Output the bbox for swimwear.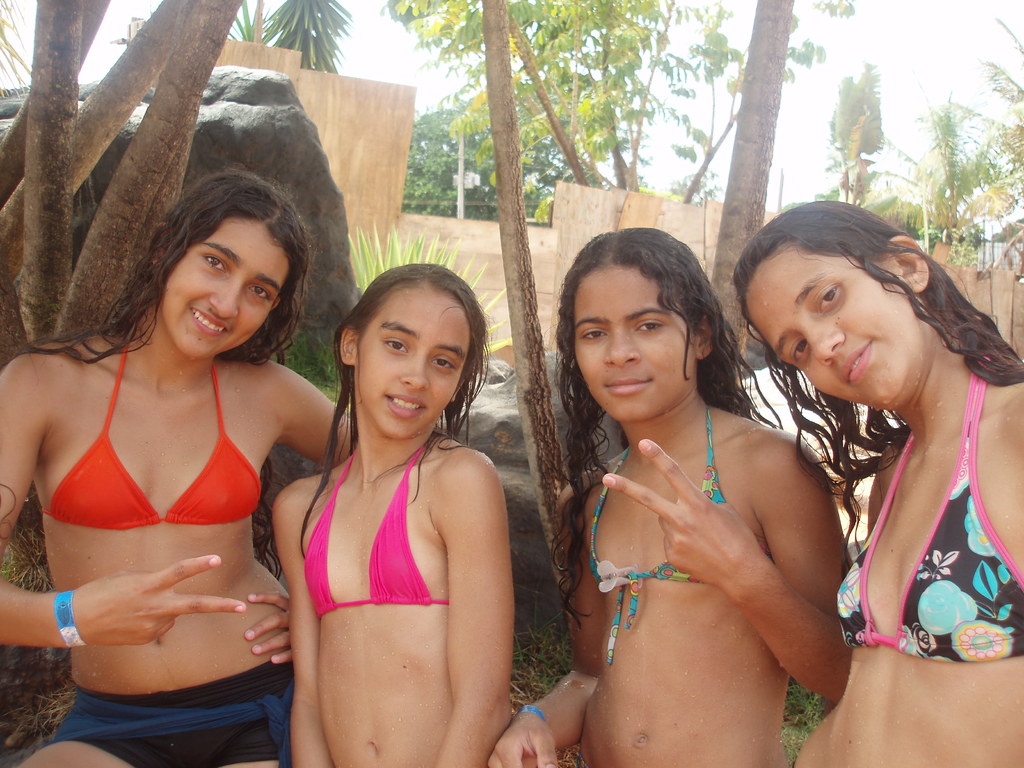
Rect(303, 457, 453, 617).
